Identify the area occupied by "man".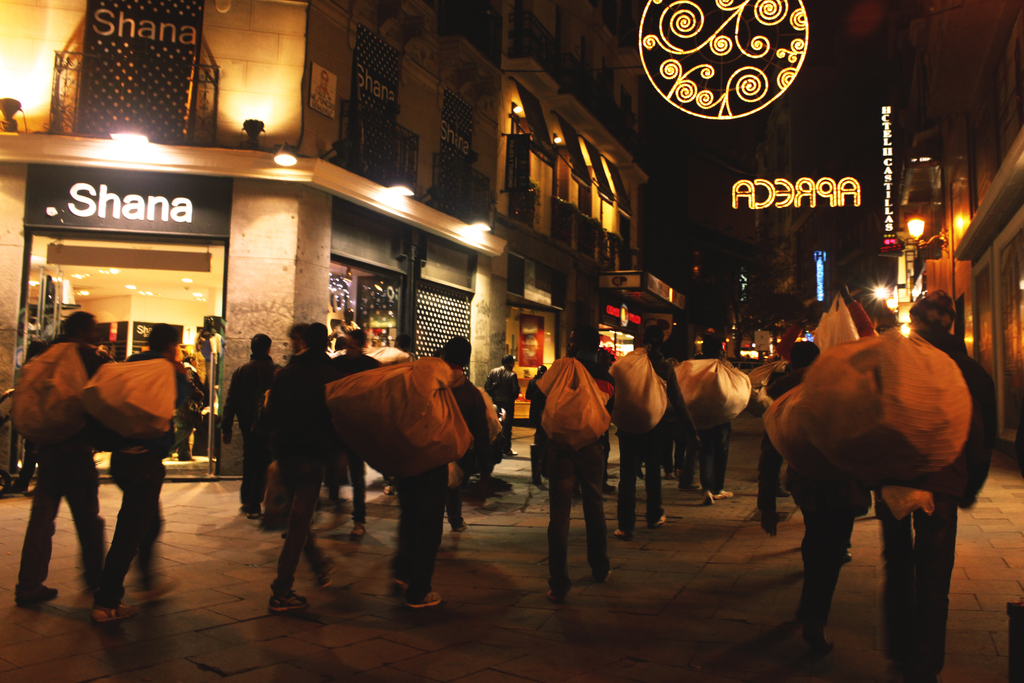
Area: 694:333:733:511.
